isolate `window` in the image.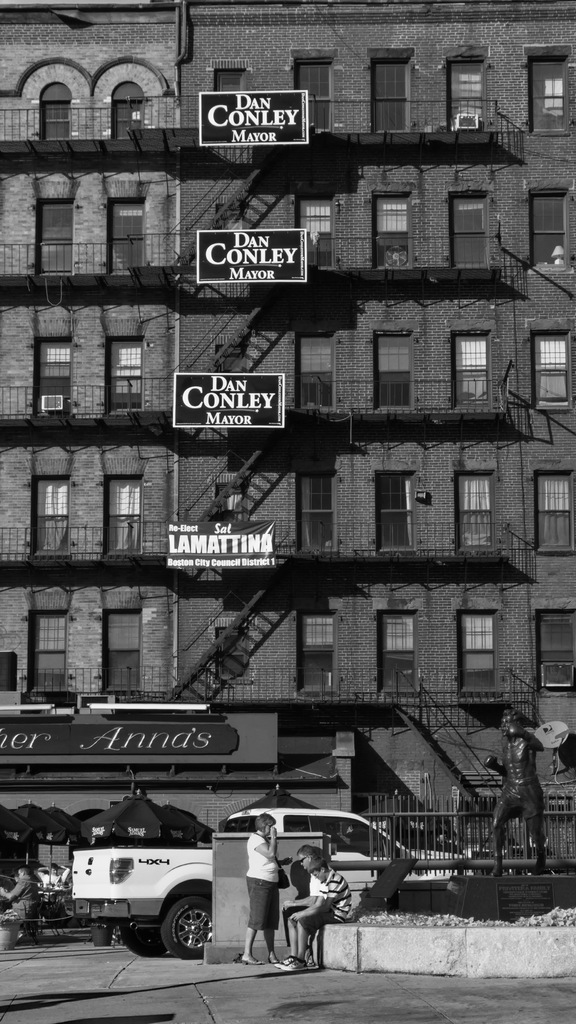
Isolated region: BBox(294, 331, 331, 420).
